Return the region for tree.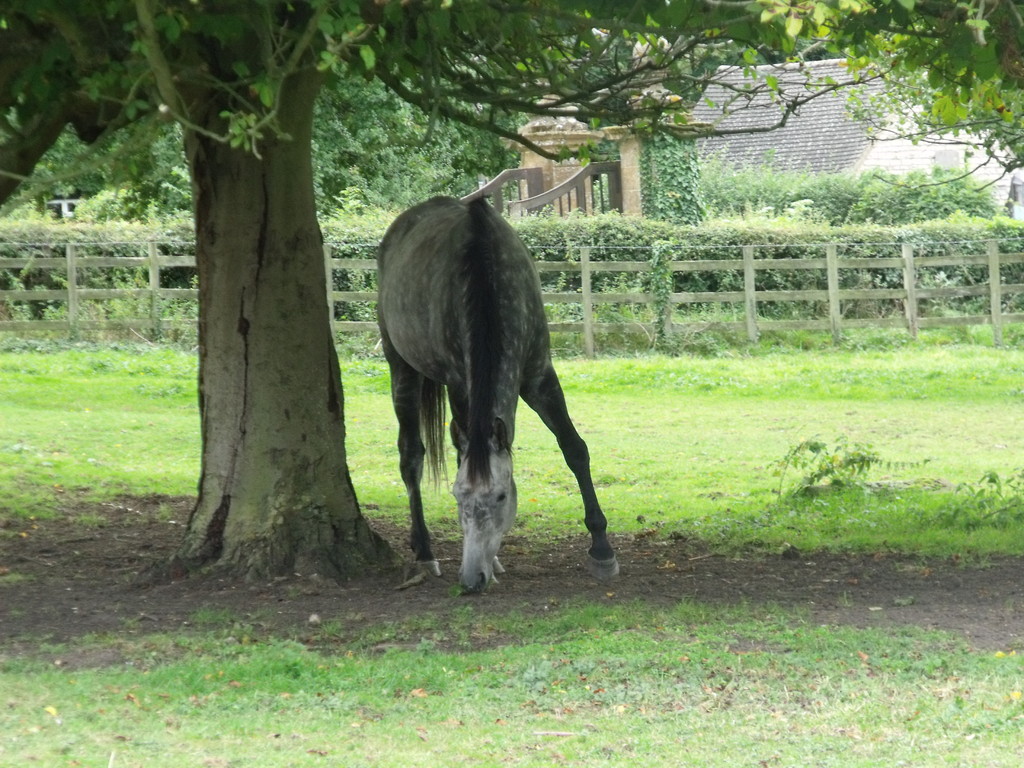
x1=0, y1=4, x2=1023, y2=600.
